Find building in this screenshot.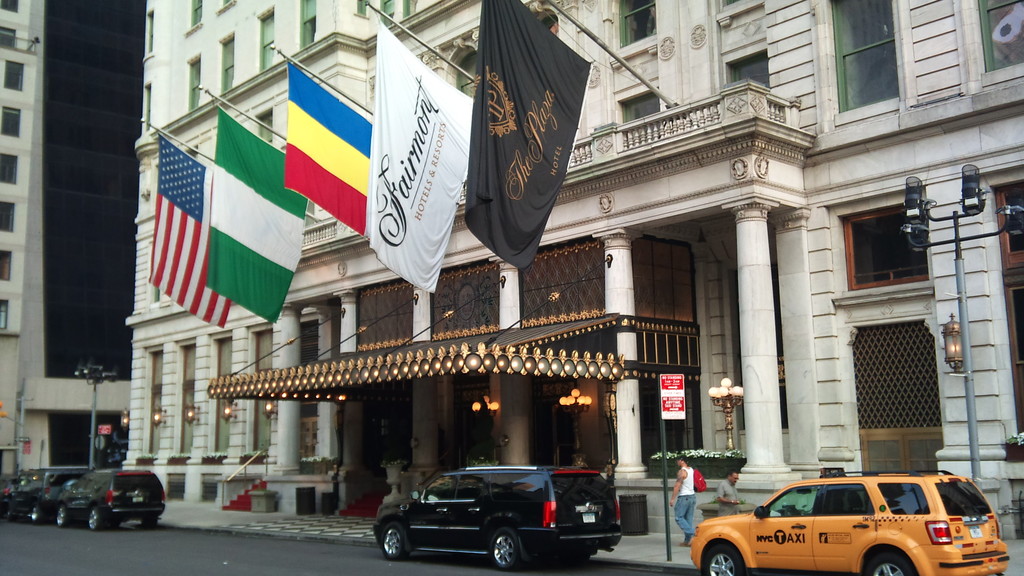
The bounding box for building is box(0, 0, 1023, 552).
